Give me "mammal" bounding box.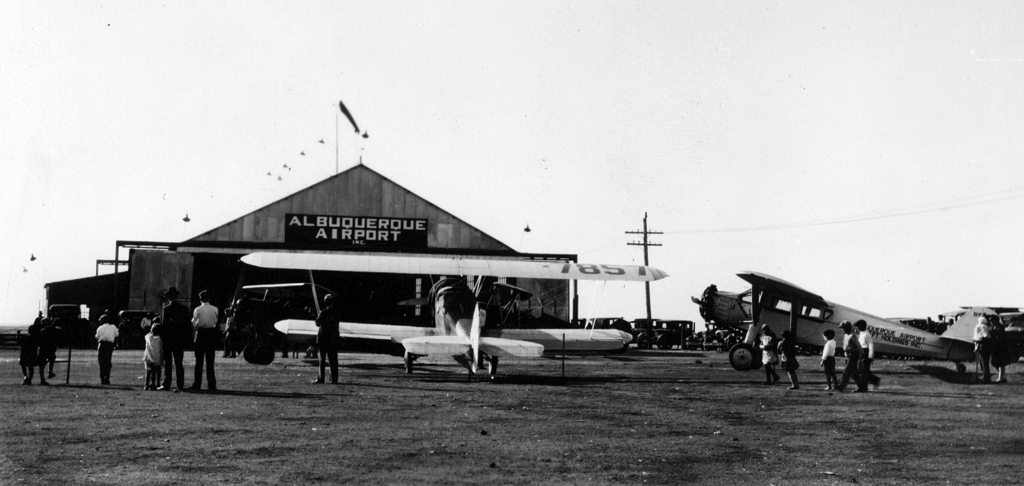
<region>837, 317, 863, 394</region>.
